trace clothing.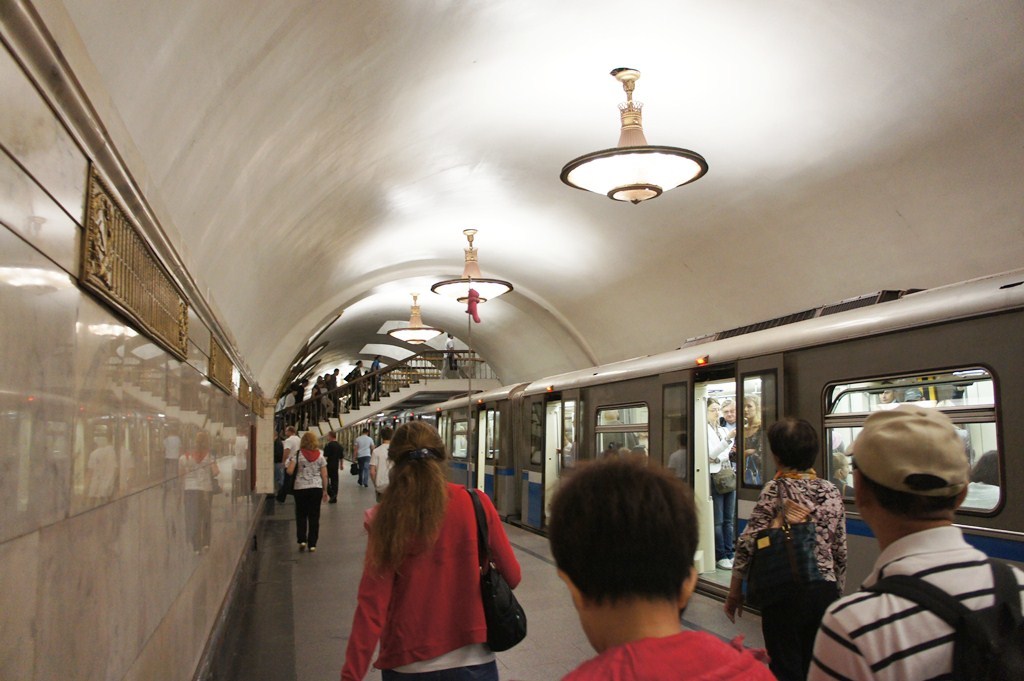
Traced to (274, 435, 280, 483).
